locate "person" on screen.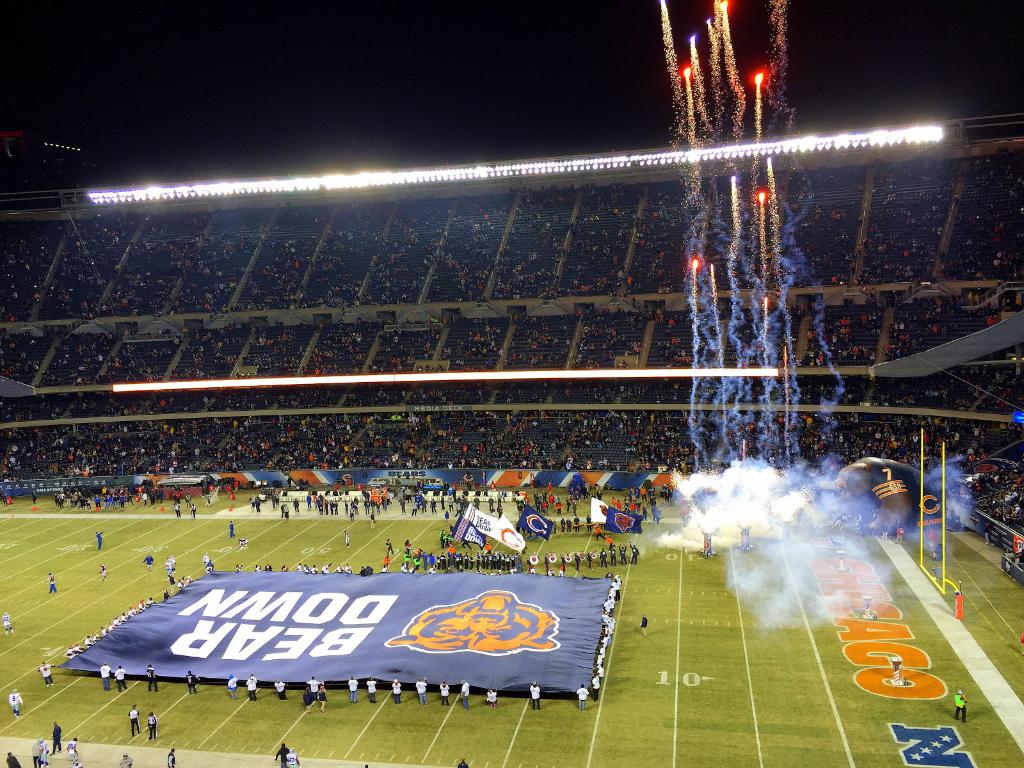
On screen at (272, 737, 289, 767).
